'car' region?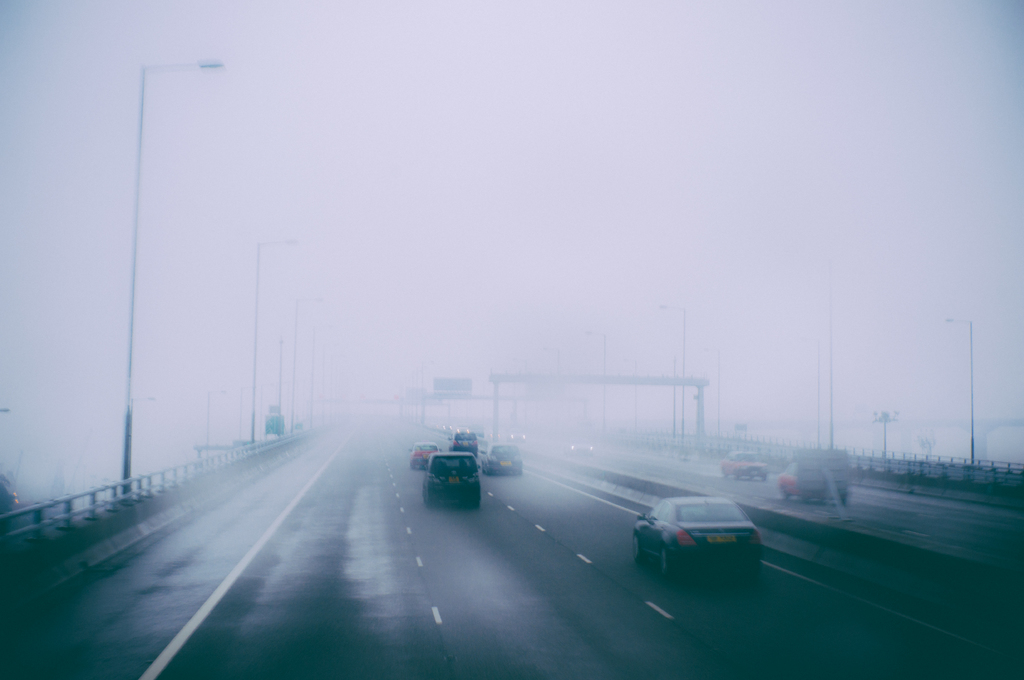
bbox=(634, 494, 760, 578)
